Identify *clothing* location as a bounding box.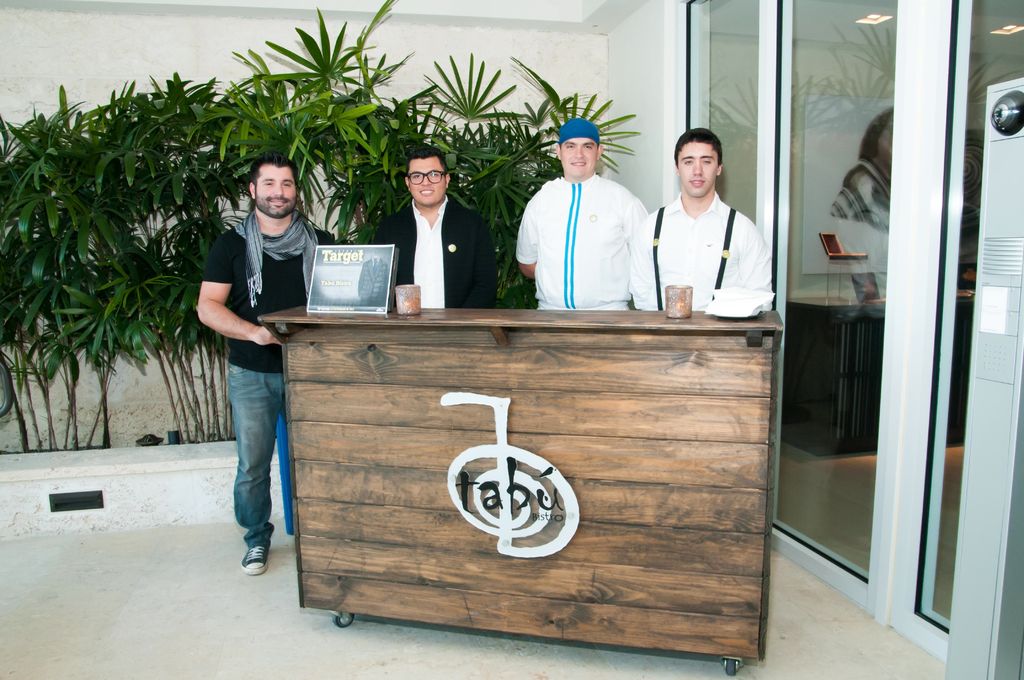
pyautogui.locateOnScreen(609, 197, 780, 311).
